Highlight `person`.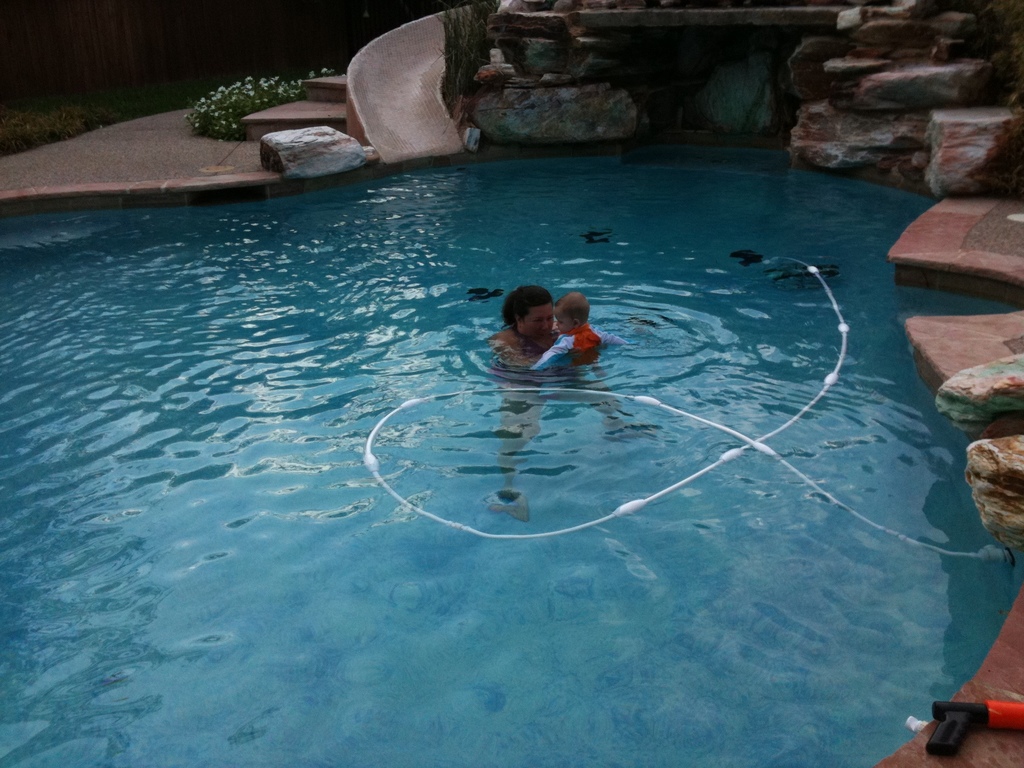
Highlighted region: box(531, 289, 629, 369).
